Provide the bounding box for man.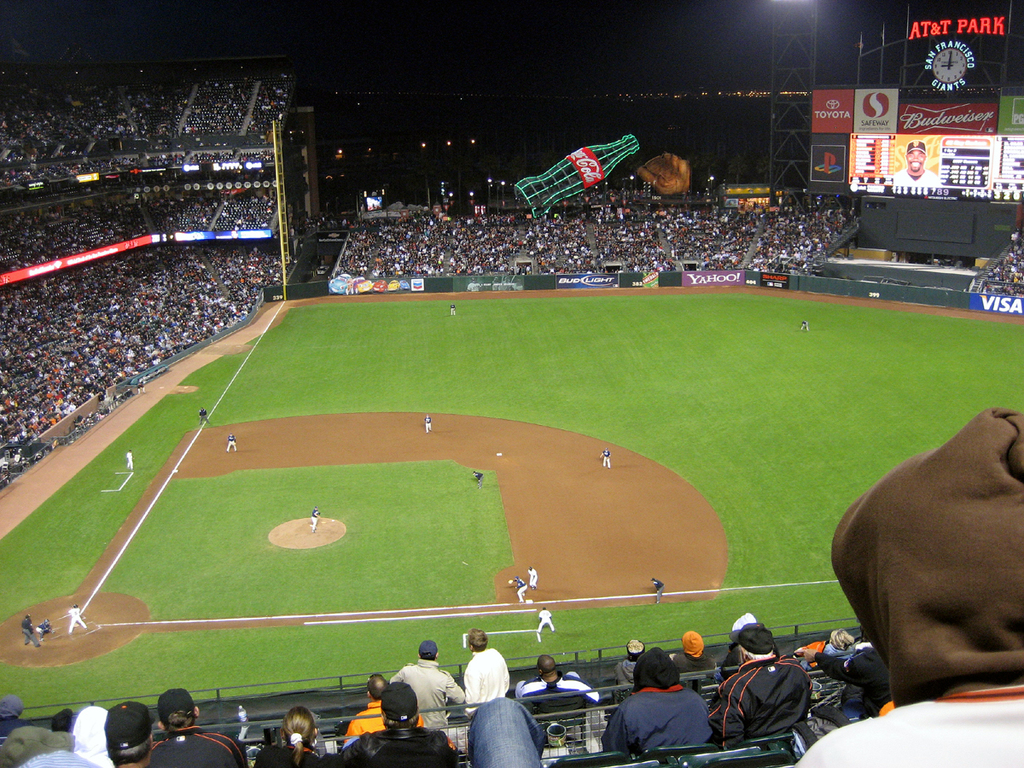
Rect(708, 622, 813, 740).
